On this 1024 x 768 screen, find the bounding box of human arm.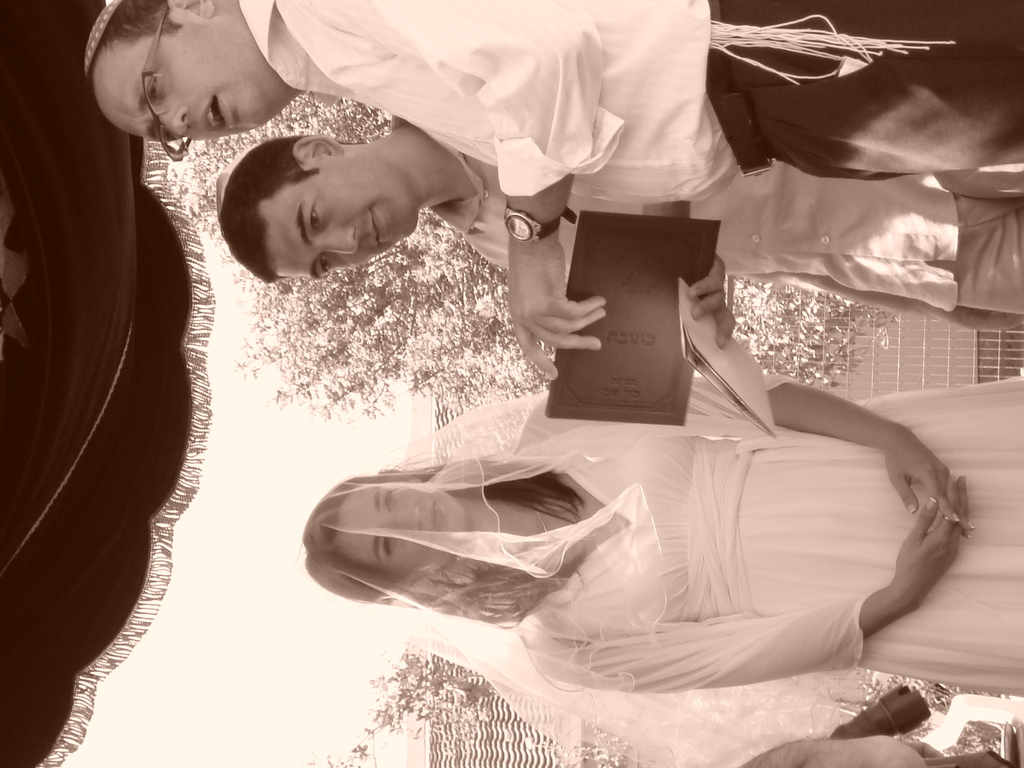
Bounding box: box=[796, 685, 918, 762].
